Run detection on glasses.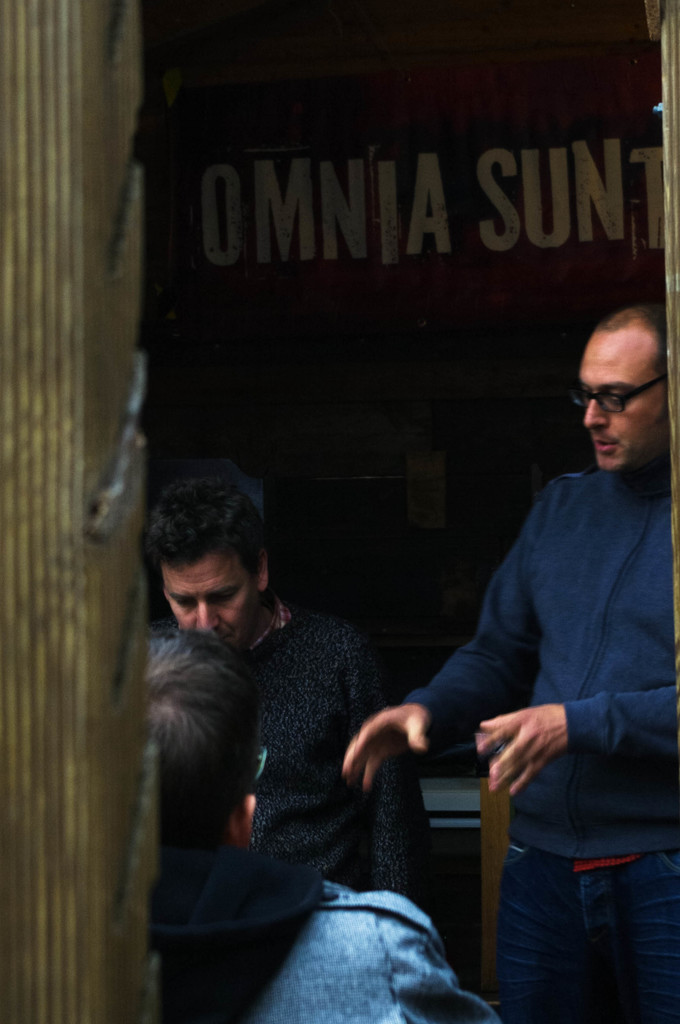
Result: <box>573,372,672,424</box>.
